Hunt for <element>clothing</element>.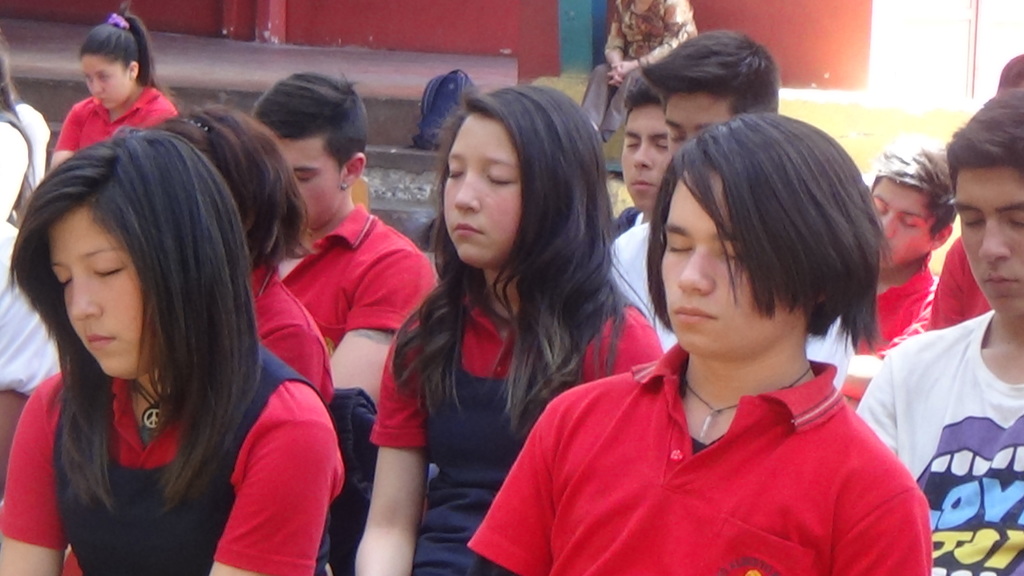
Hunted down at <box>0,216,67,401</box>.
